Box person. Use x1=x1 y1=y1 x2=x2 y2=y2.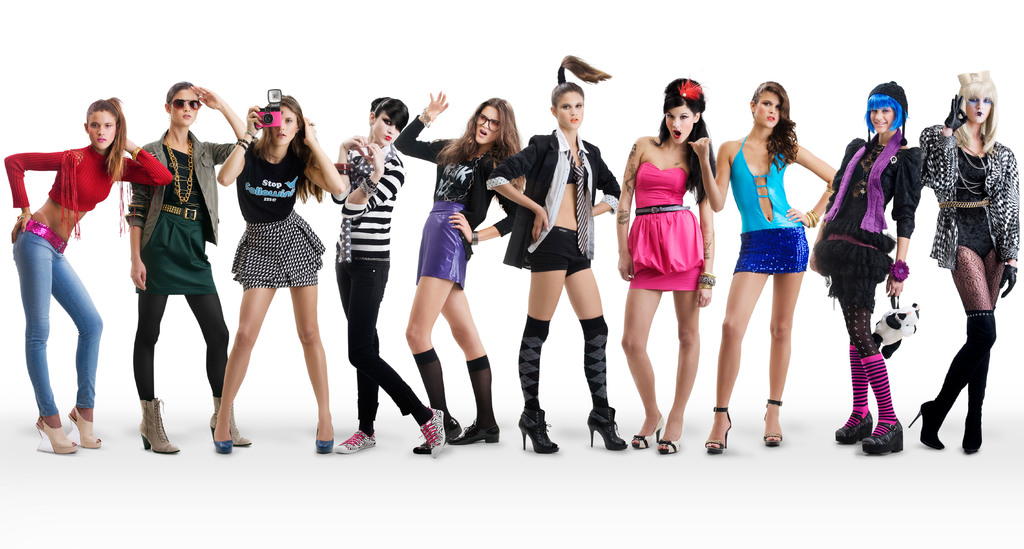
x1=394 y1=88 x2=529 y2=454.
